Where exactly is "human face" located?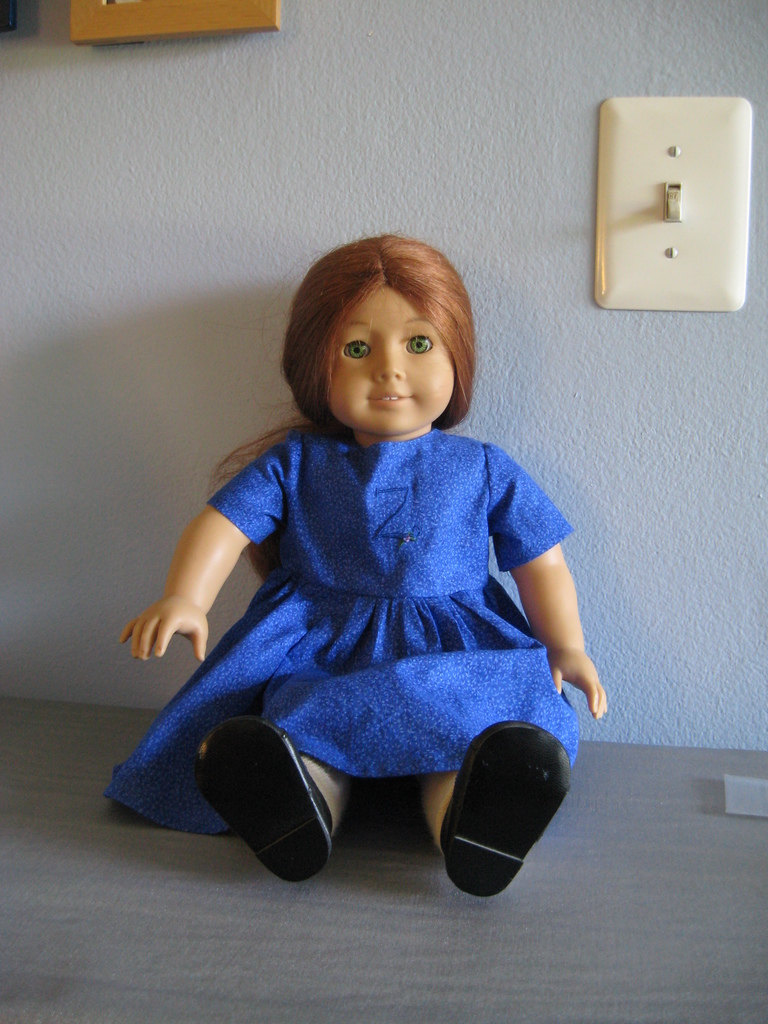
Its bounding box is x1=322 y1=285 x2=446 y2=426.
